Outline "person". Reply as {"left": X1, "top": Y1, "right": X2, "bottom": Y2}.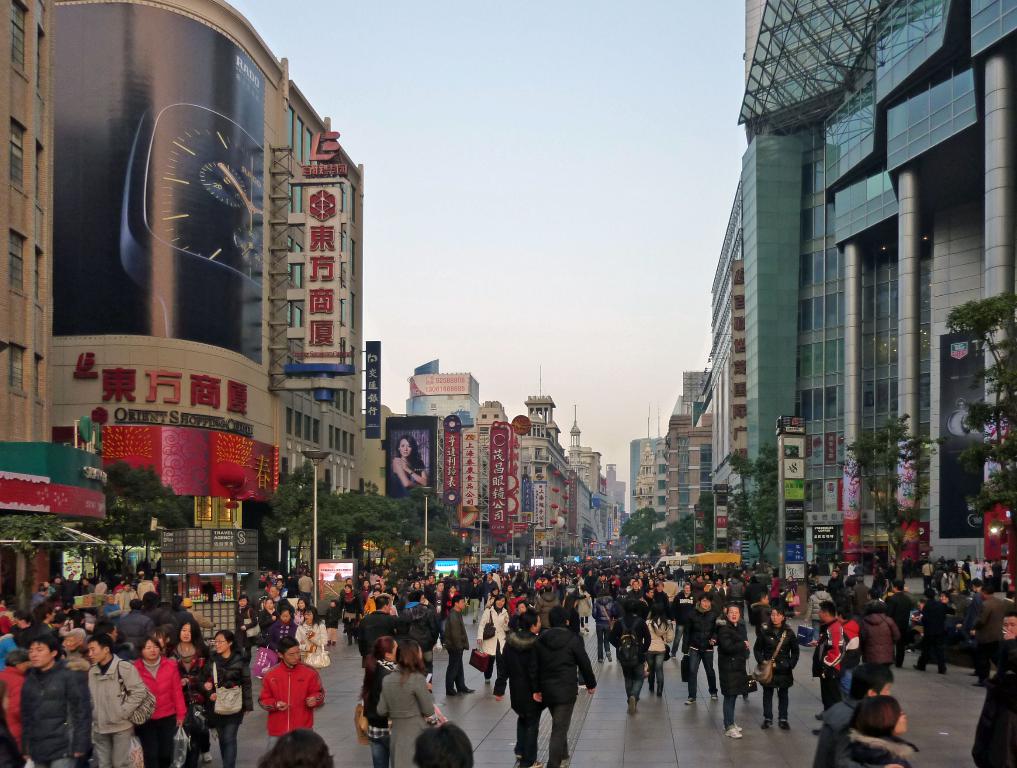
{"left": 752, "top": 610, "right": 802, "bottom": 730}.
